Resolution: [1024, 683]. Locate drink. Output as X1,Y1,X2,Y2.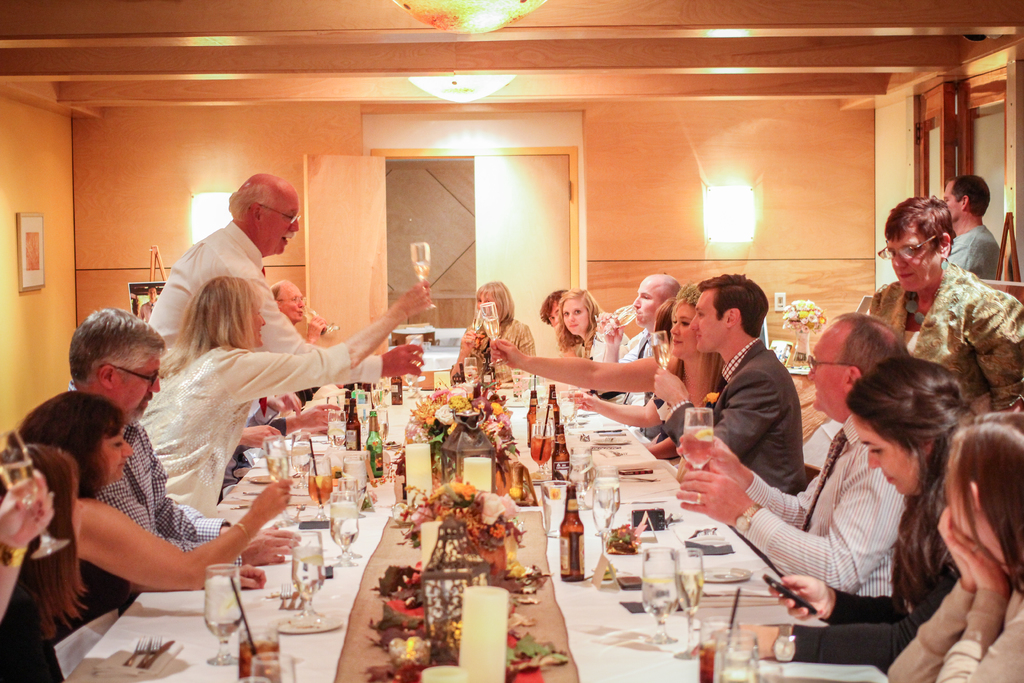
465,366,479,381.
